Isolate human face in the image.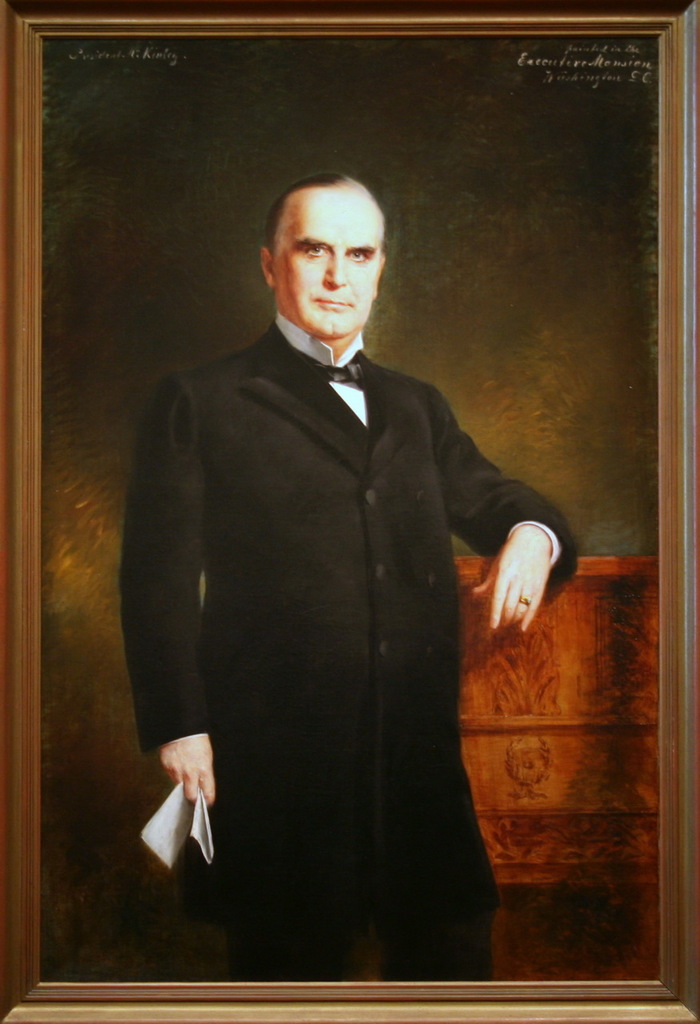
Isolated region: bbox=[270, 197, 386, 336].
